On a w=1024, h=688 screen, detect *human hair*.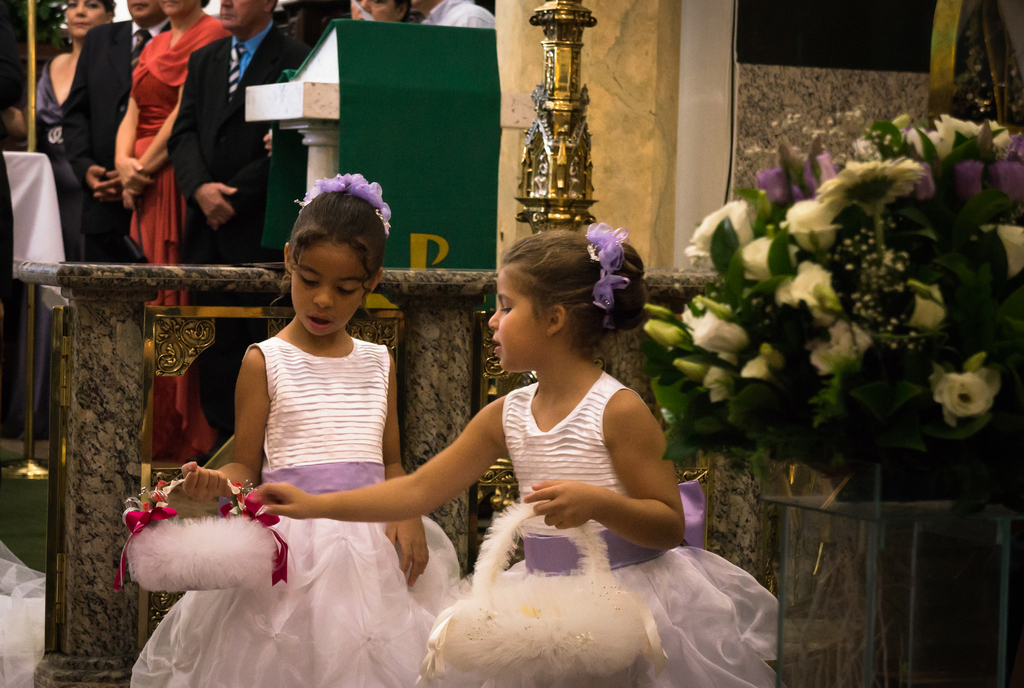
x1=261 y1=178 x2=377 y2=329.
